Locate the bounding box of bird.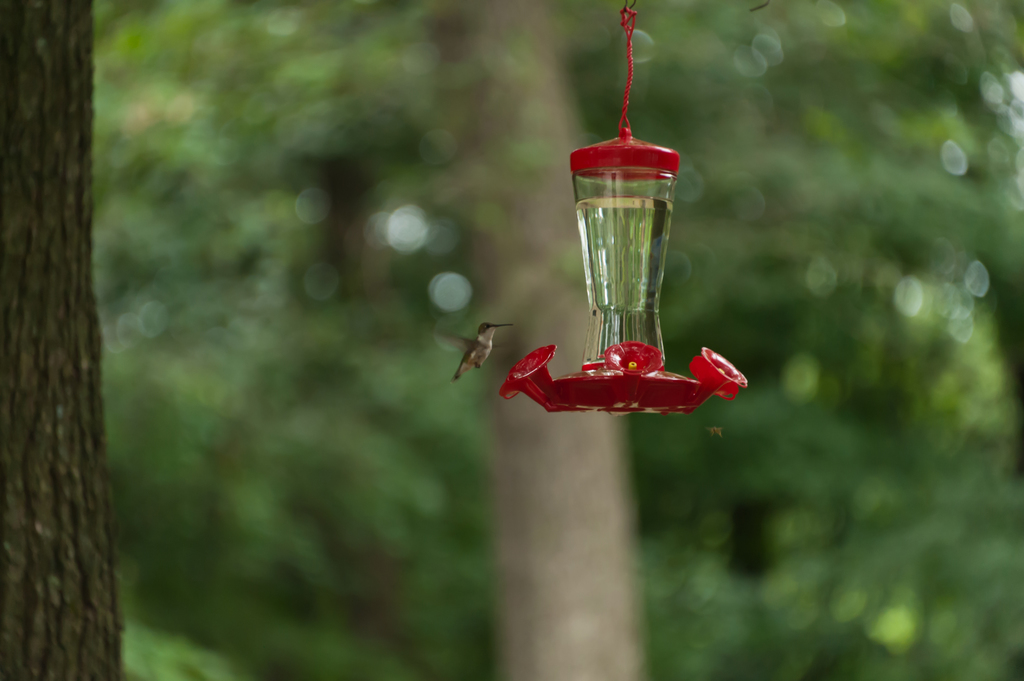
Bounding box: 431:319:515:387.
